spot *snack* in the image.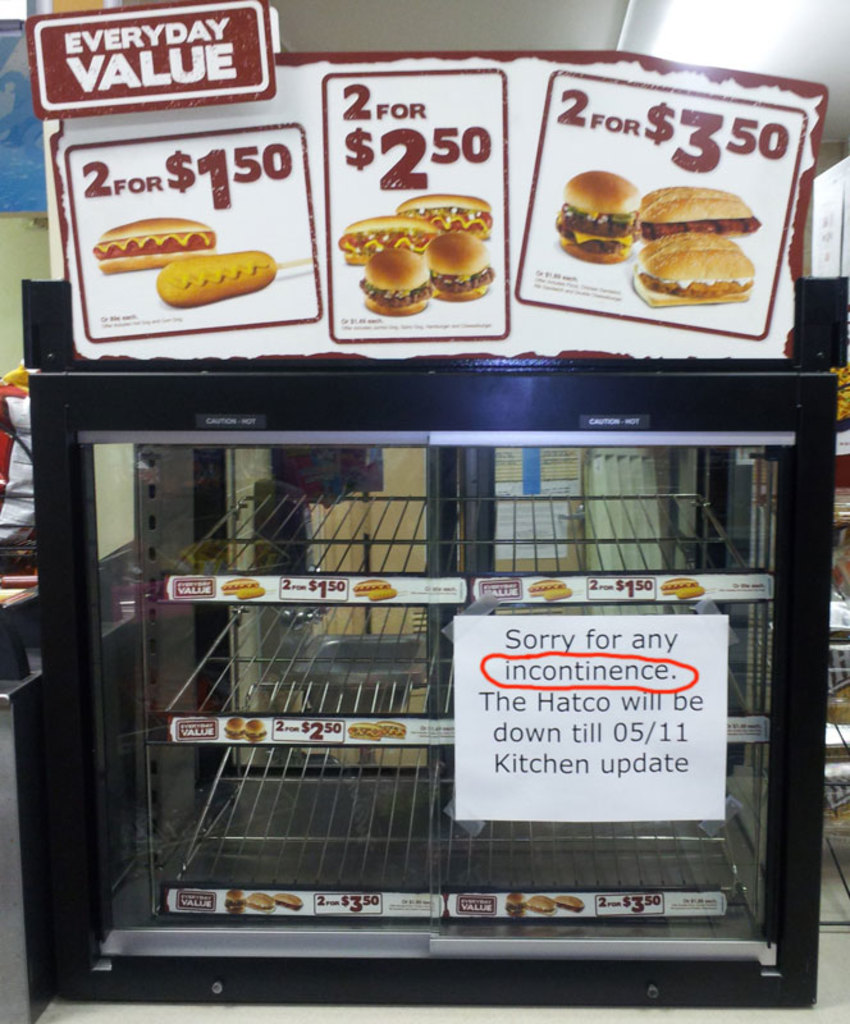
*snack* found at locate(550, 897, 582, 915).
